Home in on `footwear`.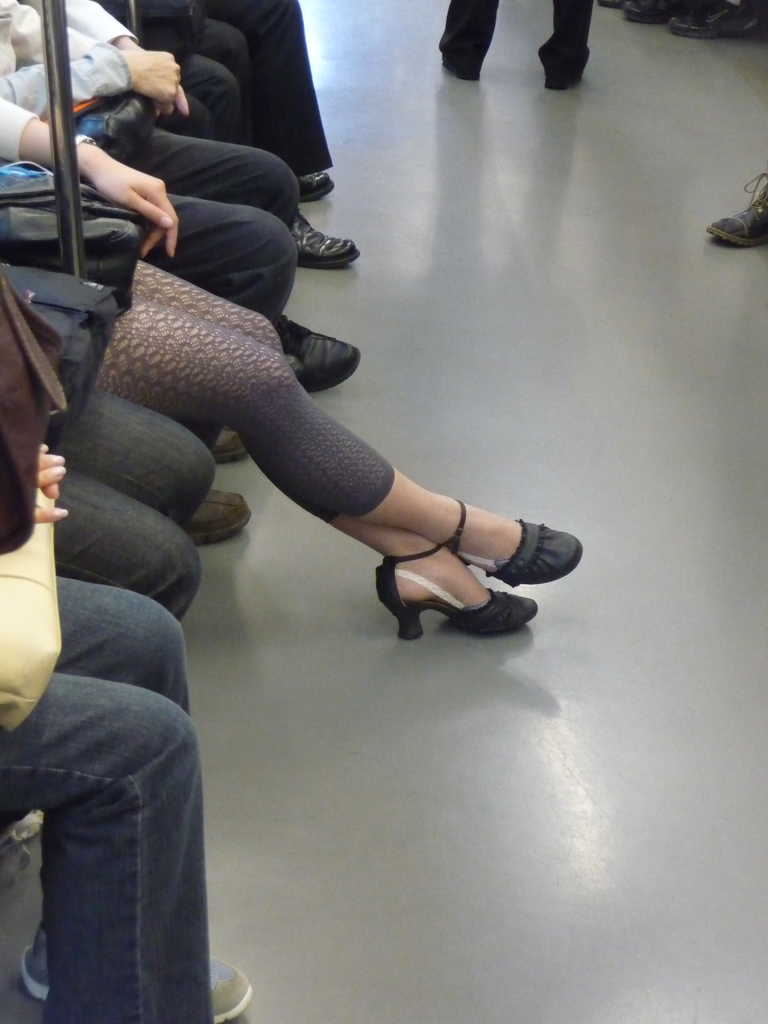
Homed in at Rect(0, 809, 42, 840).
